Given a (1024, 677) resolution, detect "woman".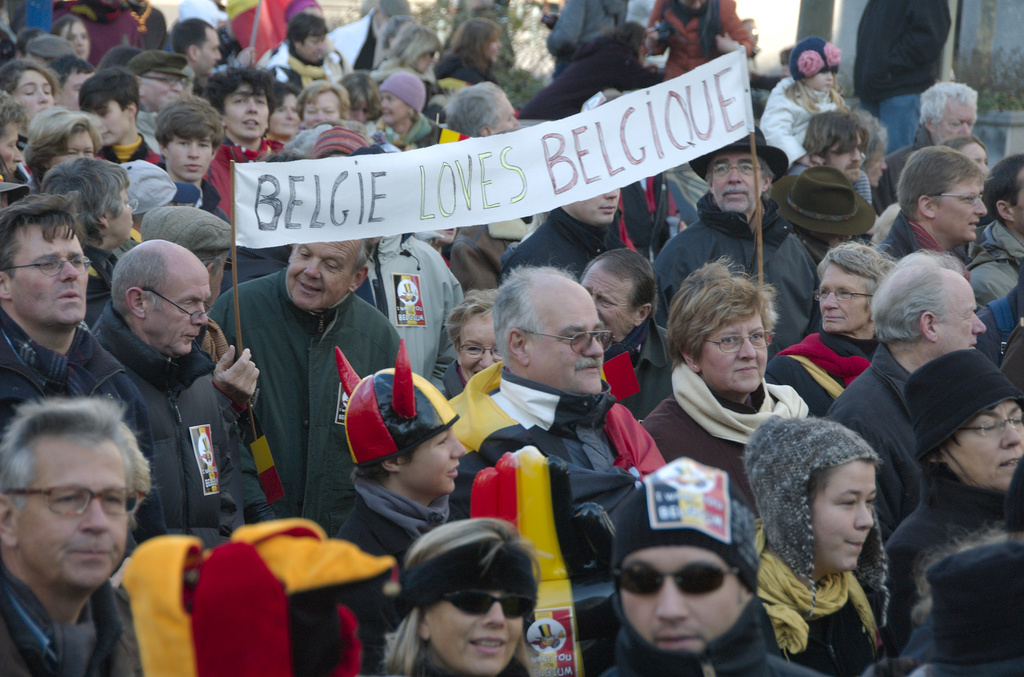
Rect(0, 58, 63, 152).
